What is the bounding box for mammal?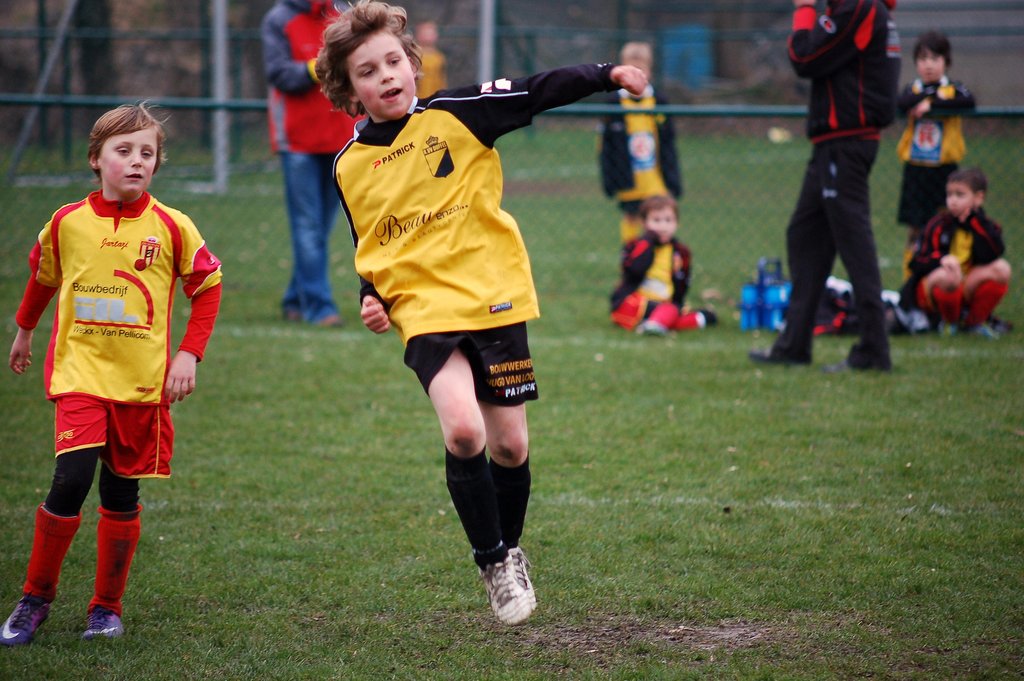
{"left": 264, "top": 0, "right": 356, "bottom": 325}.
